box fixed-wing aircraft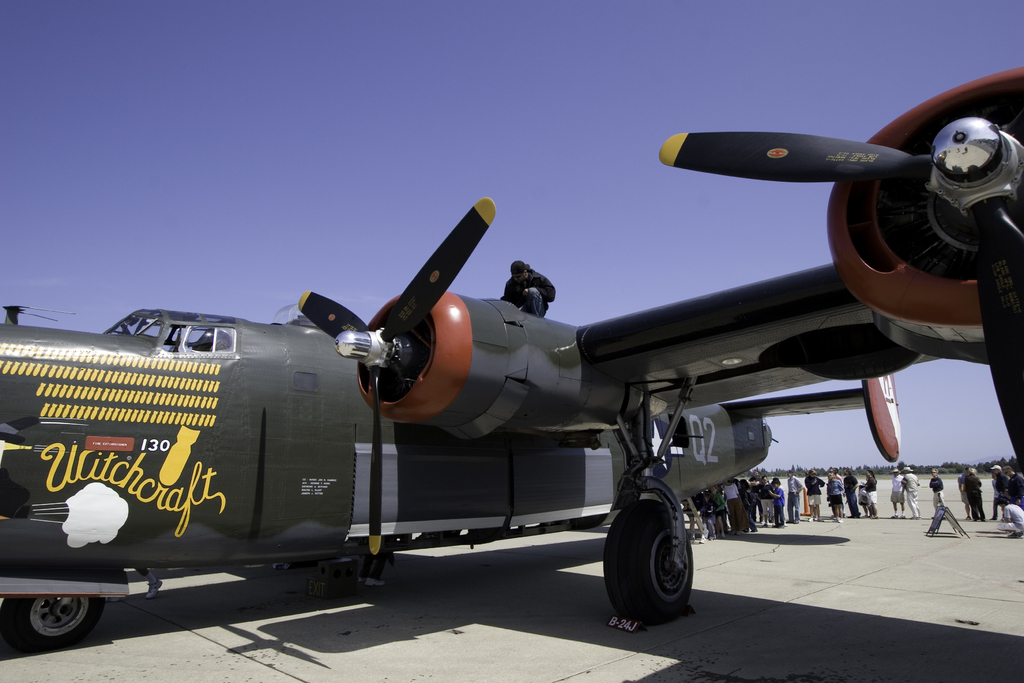
rect(0, 59, 1023, 655)
